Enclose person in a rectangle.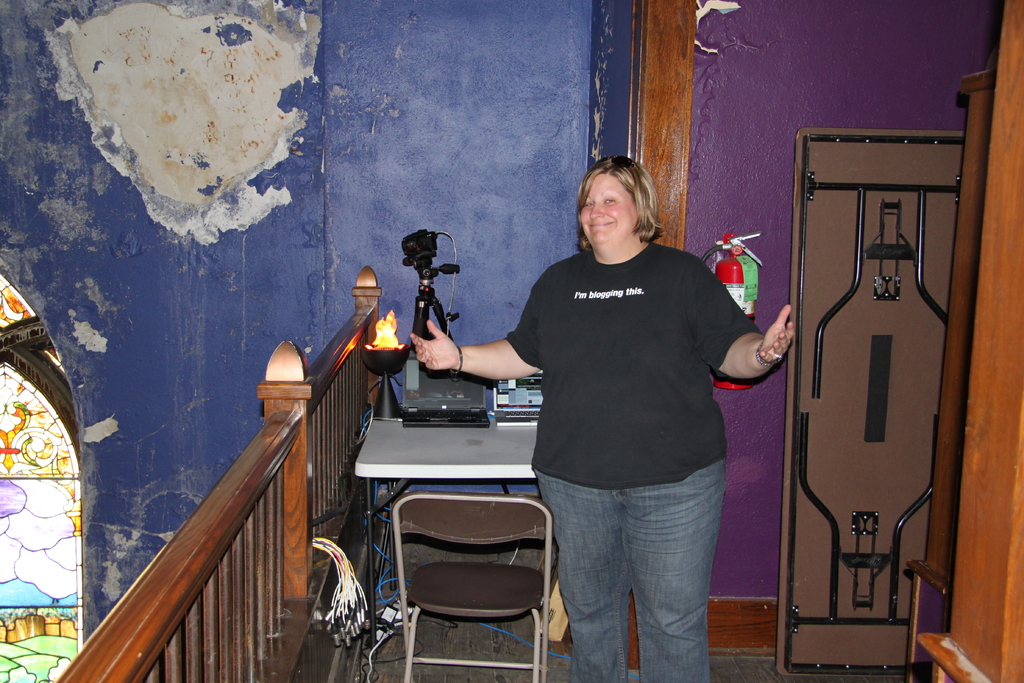
select_region(438, 146, 783, 669).
